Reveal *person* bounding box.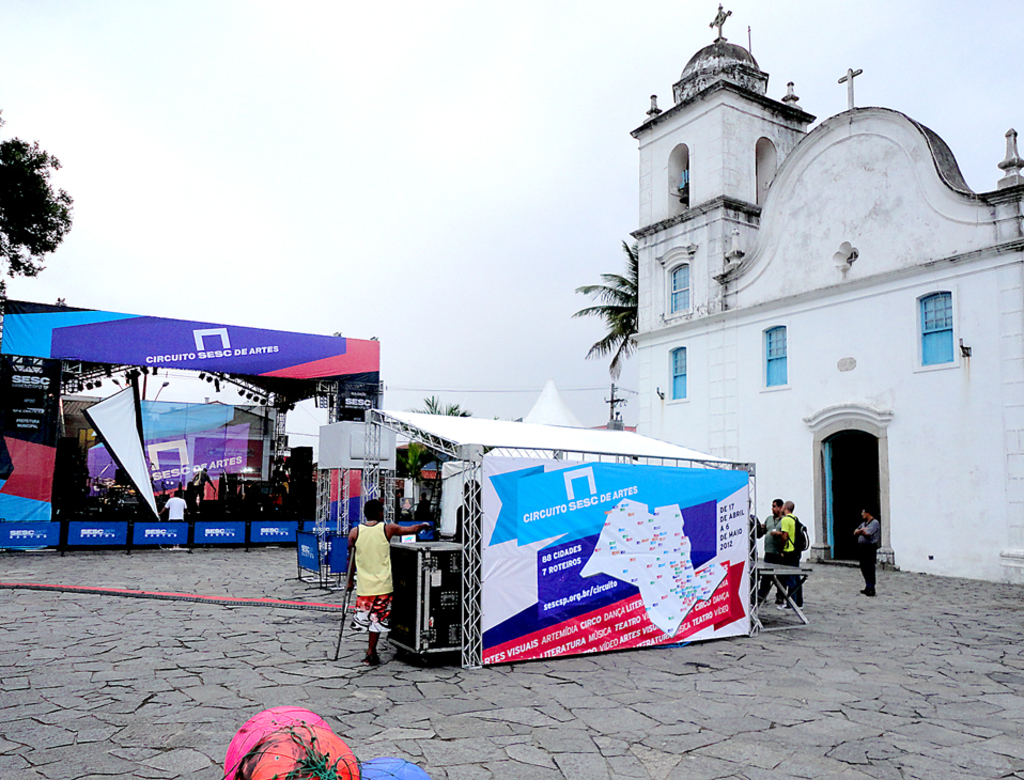
Revealed: (x1=751, y1=498, x2=787, y2=606).
